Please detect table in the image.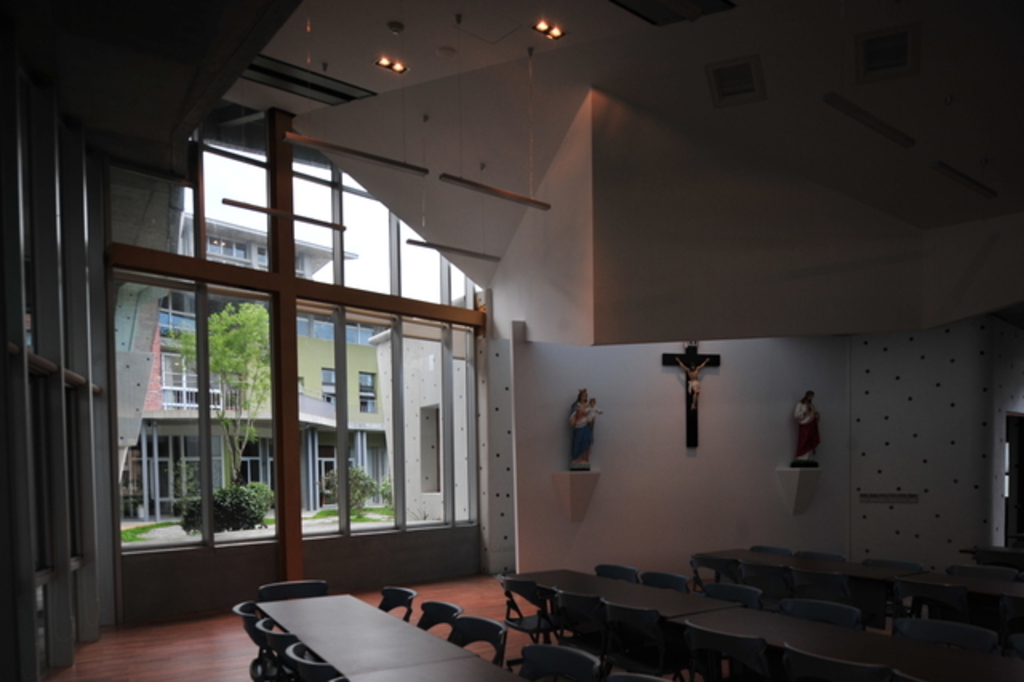
locate(213, 589, 482, 681).
